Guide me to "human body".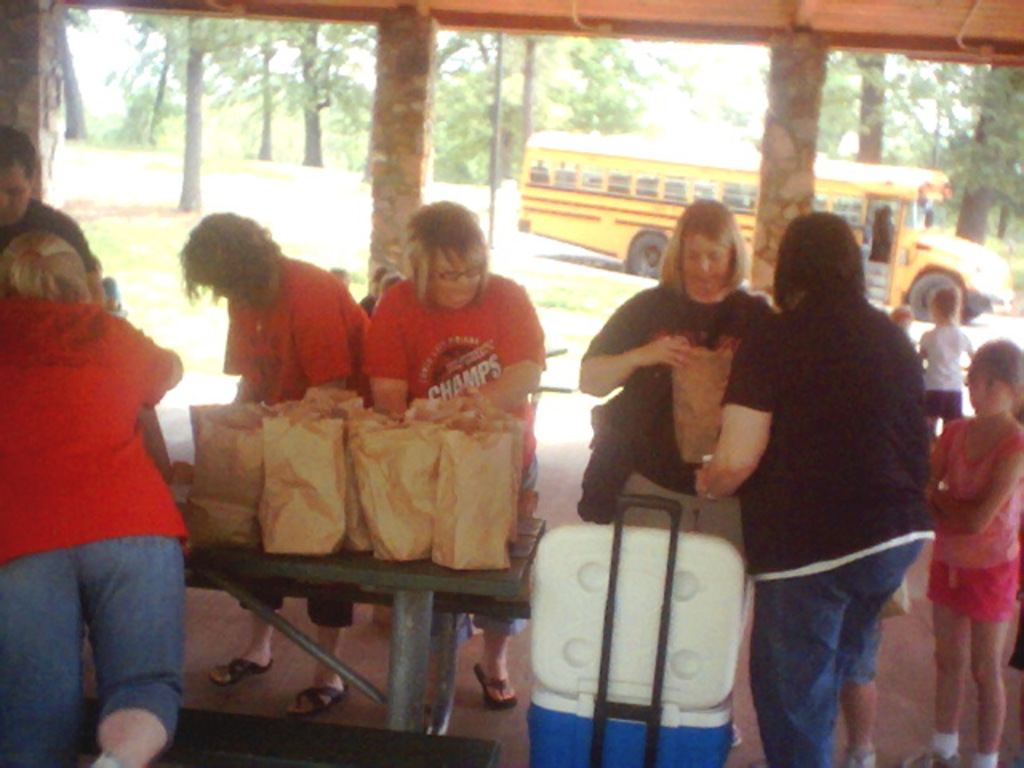
Guidance: box(360, 198, 550, 709).
